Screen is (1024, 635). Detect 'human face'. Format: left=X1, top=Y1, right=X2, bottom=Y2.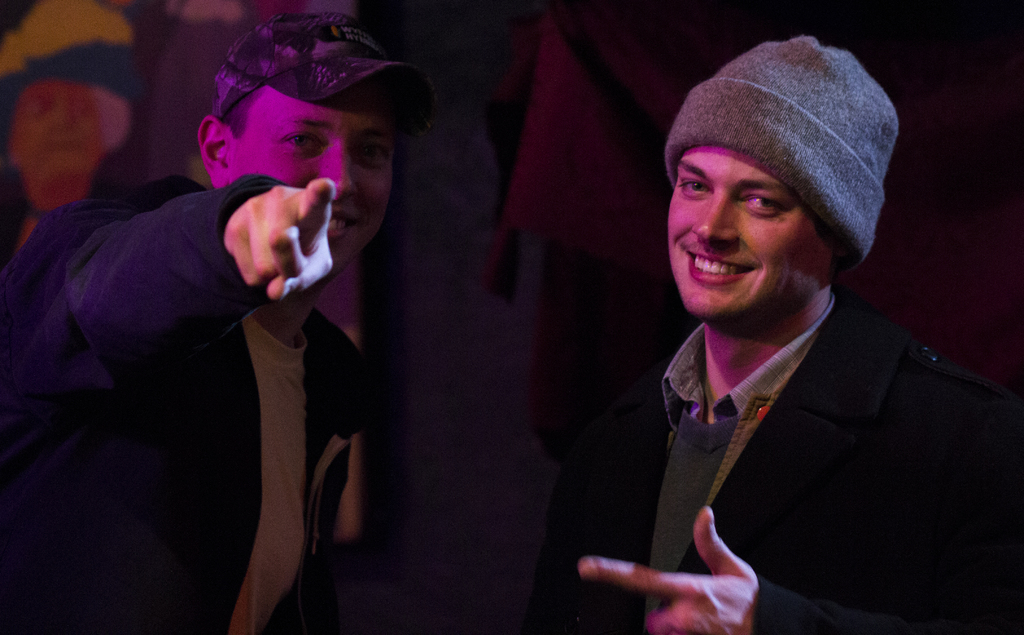
left=232, top=85, right=396, bottom=275.
